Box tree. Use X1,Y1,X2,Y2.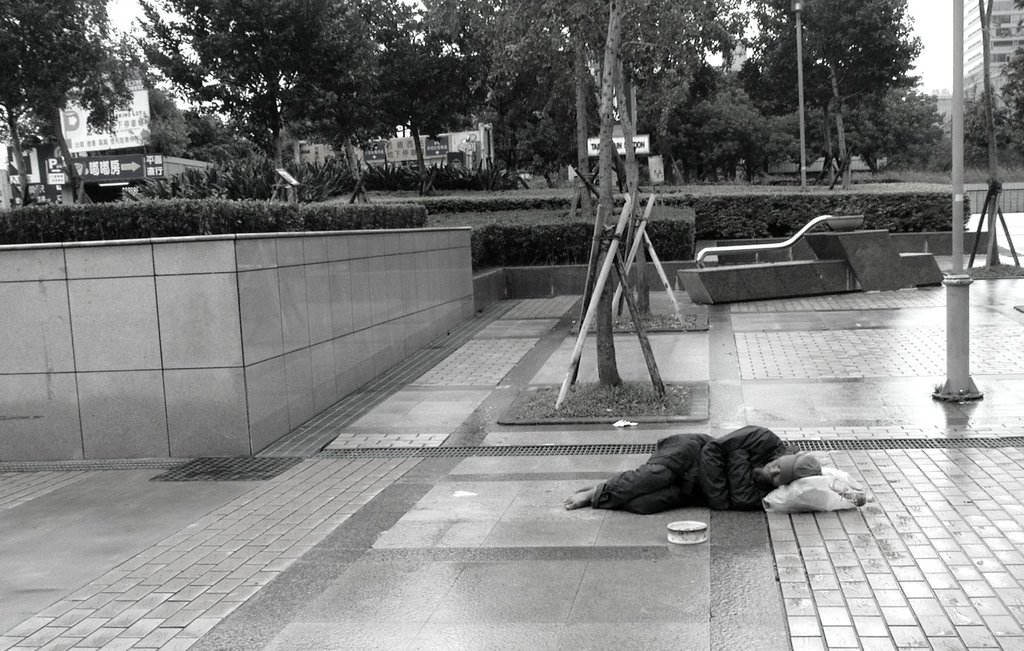
972,0,1010,263.
